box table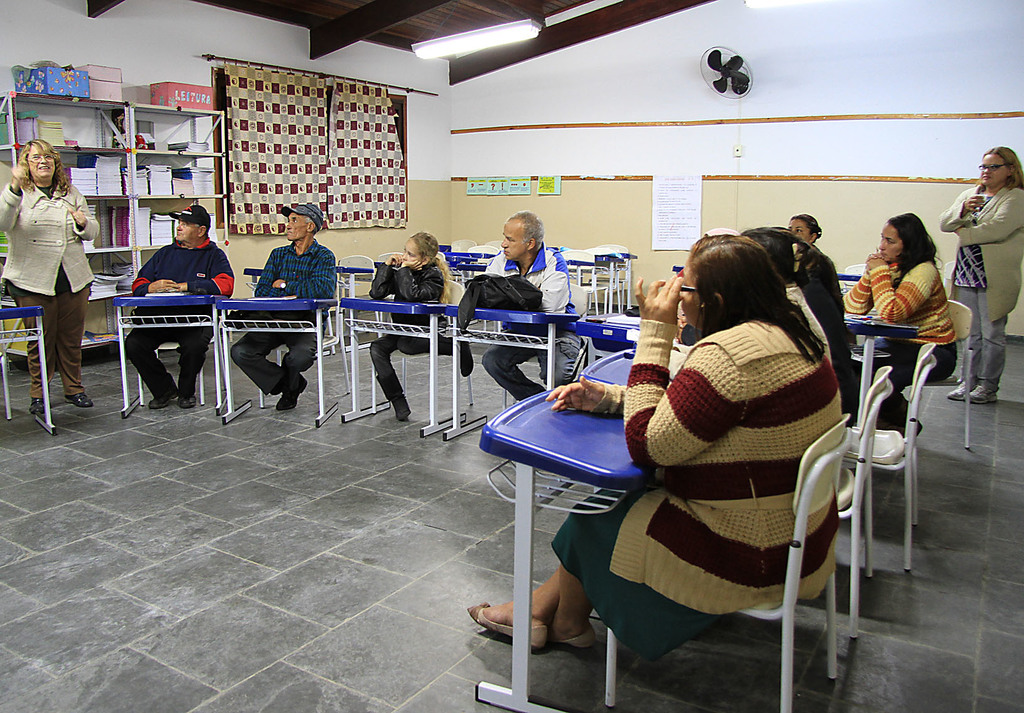
[580,345,637,391]
